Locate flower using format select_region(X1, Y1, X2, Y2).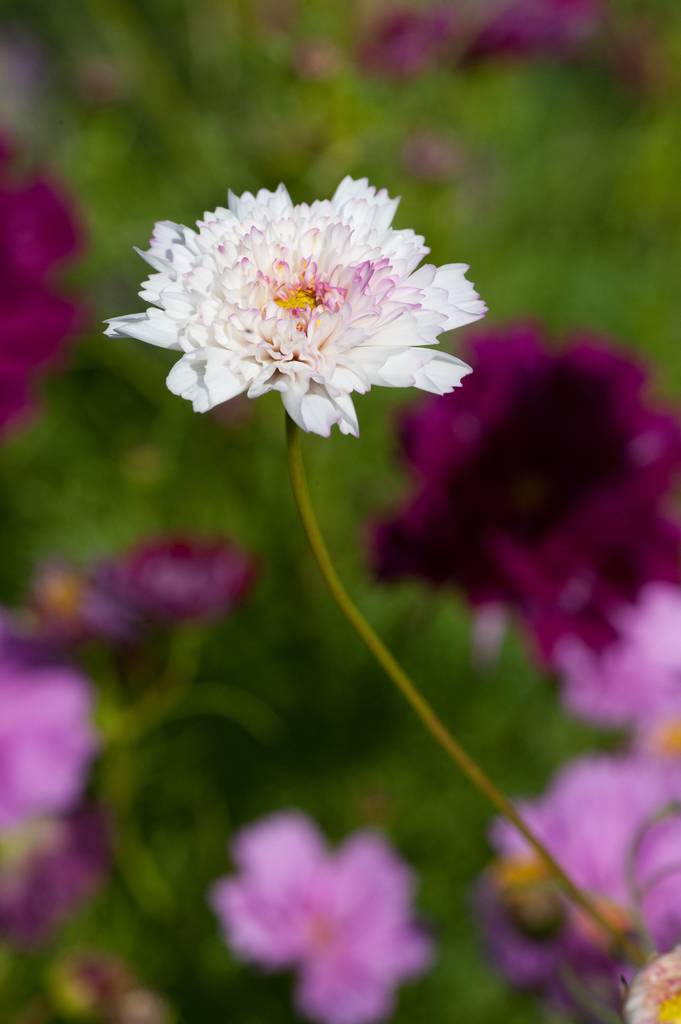
select_region(481, 748, 680, 1005).
